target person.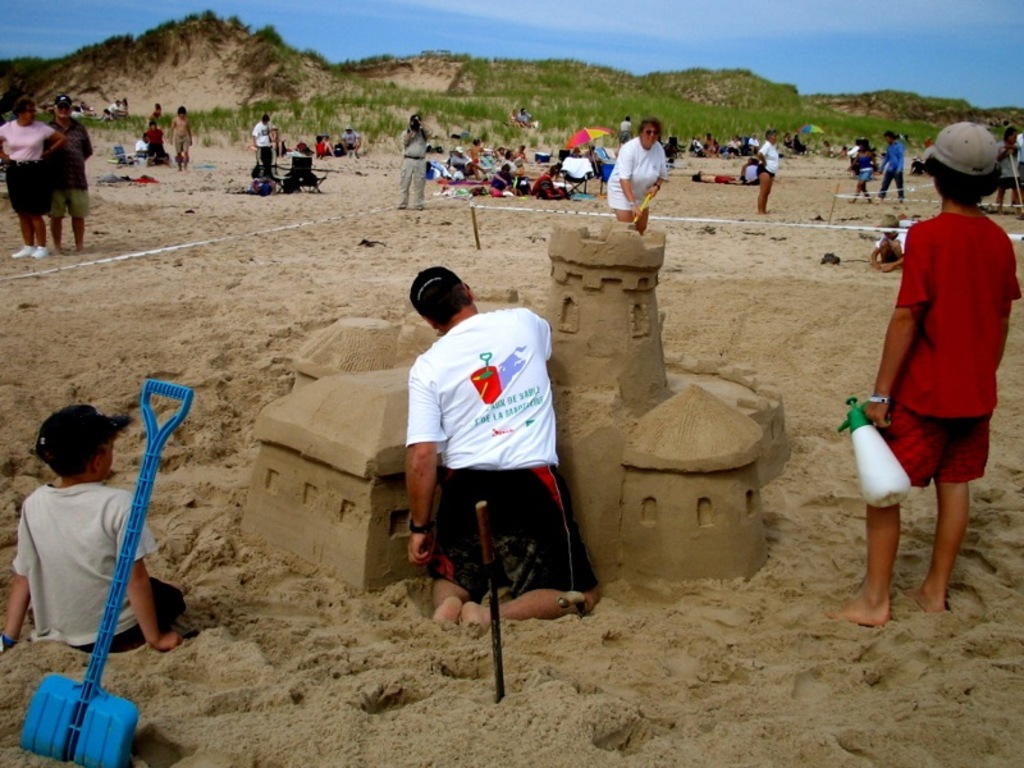
Target region: l=255, t=115, r=278, b=177.
